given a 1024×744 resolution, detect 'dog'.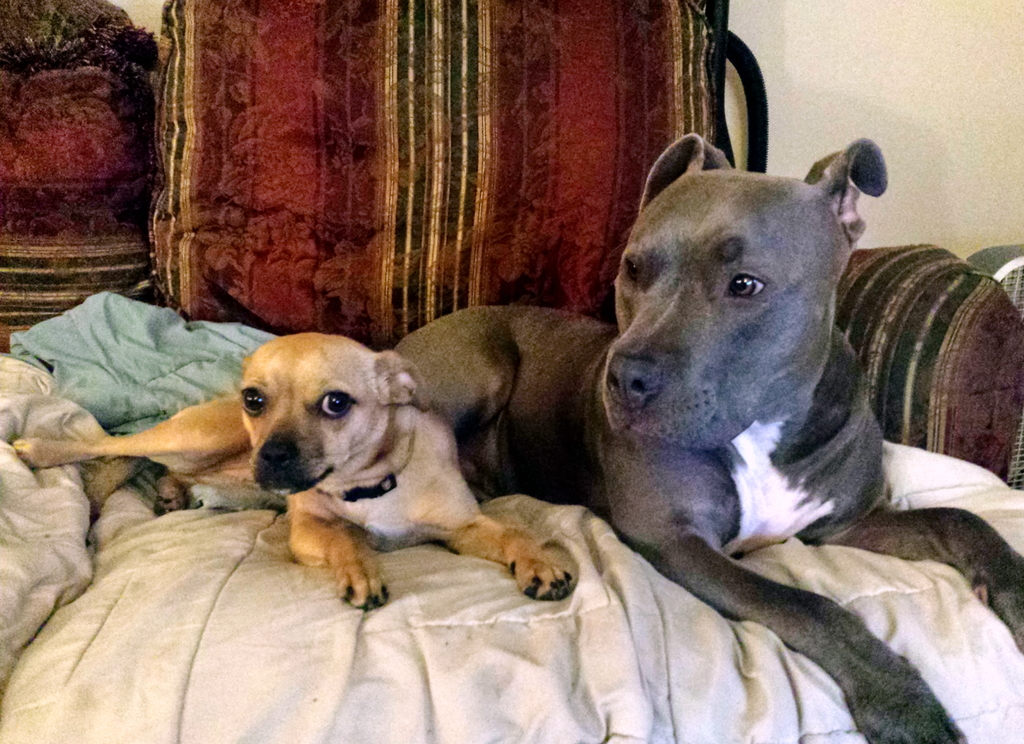
bbox(390, 137, 1023, 743).
